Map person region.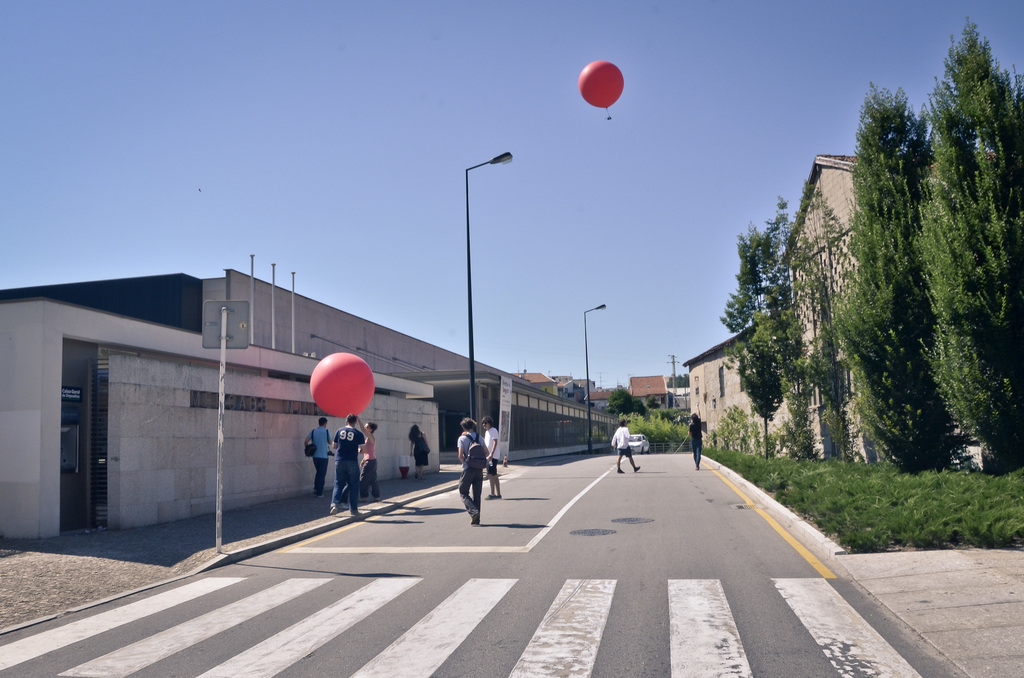
Mapped to 451,419,491,524.
